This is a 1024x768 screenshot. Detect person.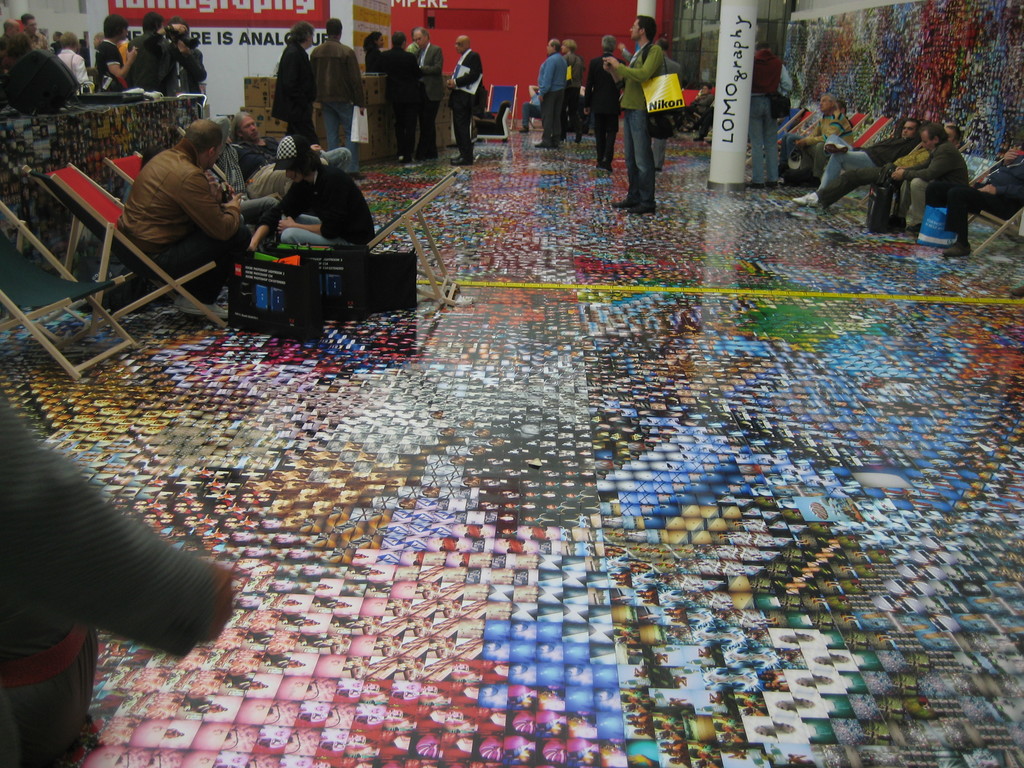
x1=435 y1=40 x2=490 y2=172.
